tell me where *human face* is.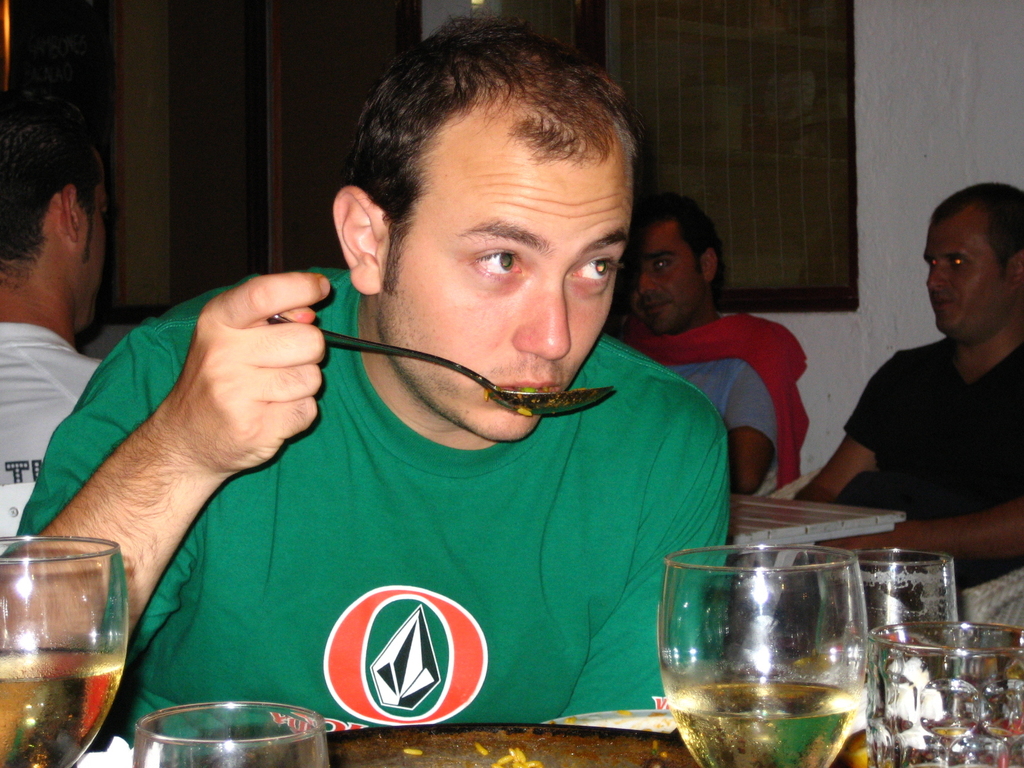
*human face* is at bbox=(923, 217, 1007, 339).
